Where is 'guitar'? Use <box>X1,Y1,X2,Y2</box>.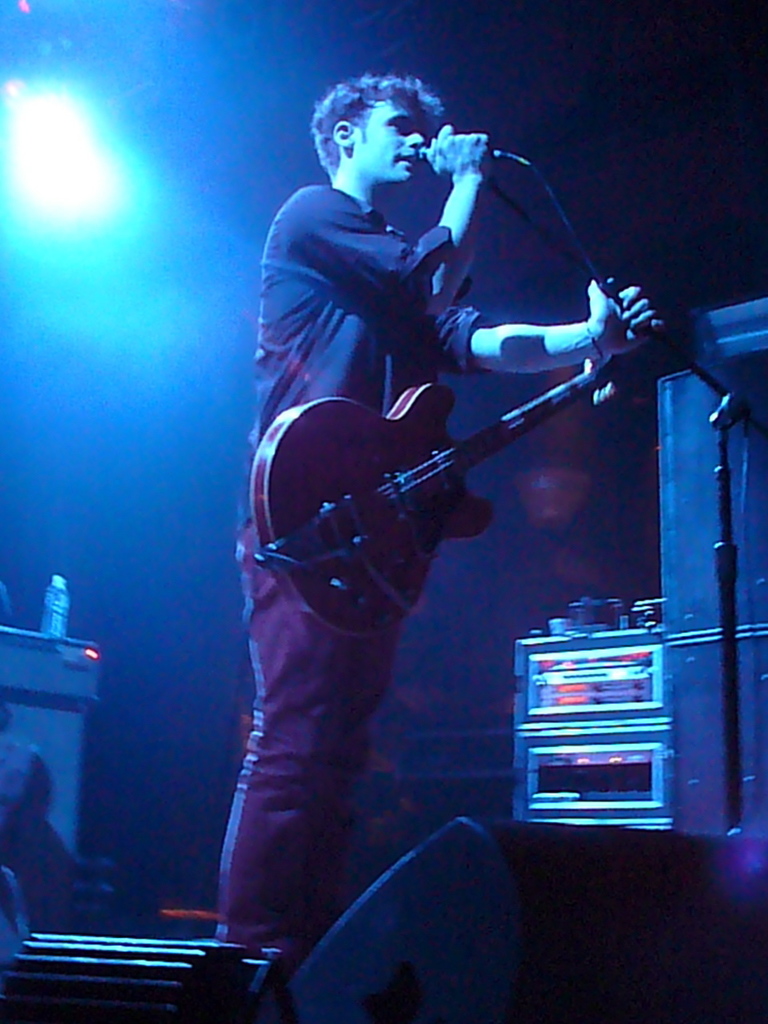
<box>224,278,652,663</box>.
